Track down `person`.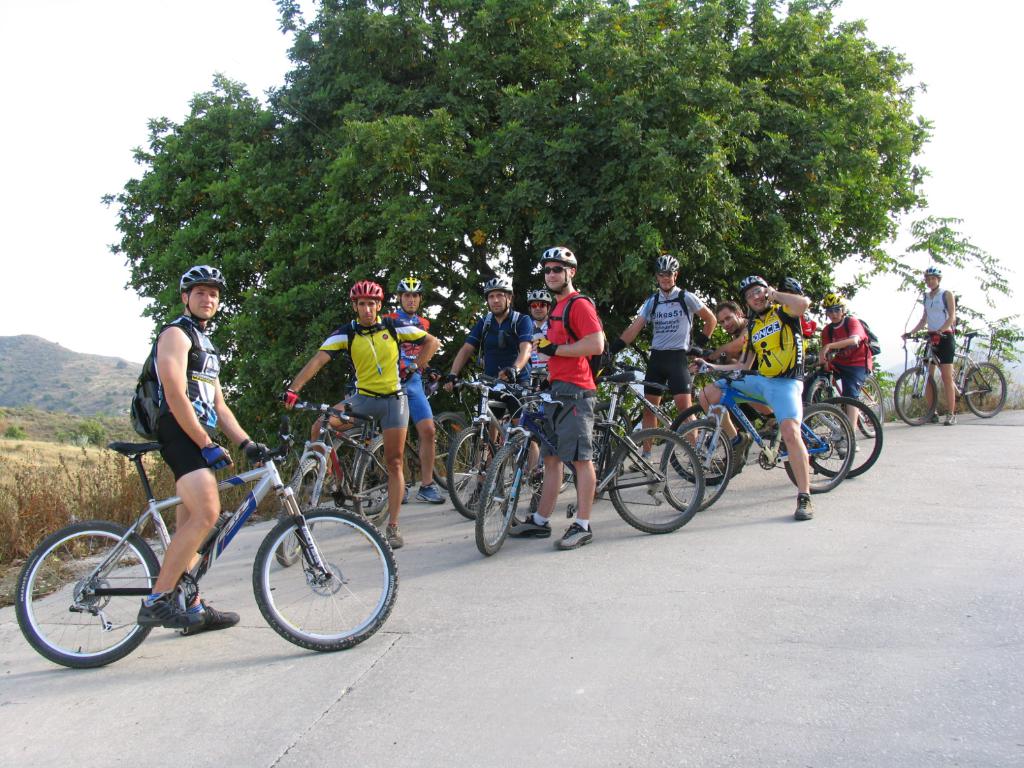
Tracked to 607 257 715 468.
